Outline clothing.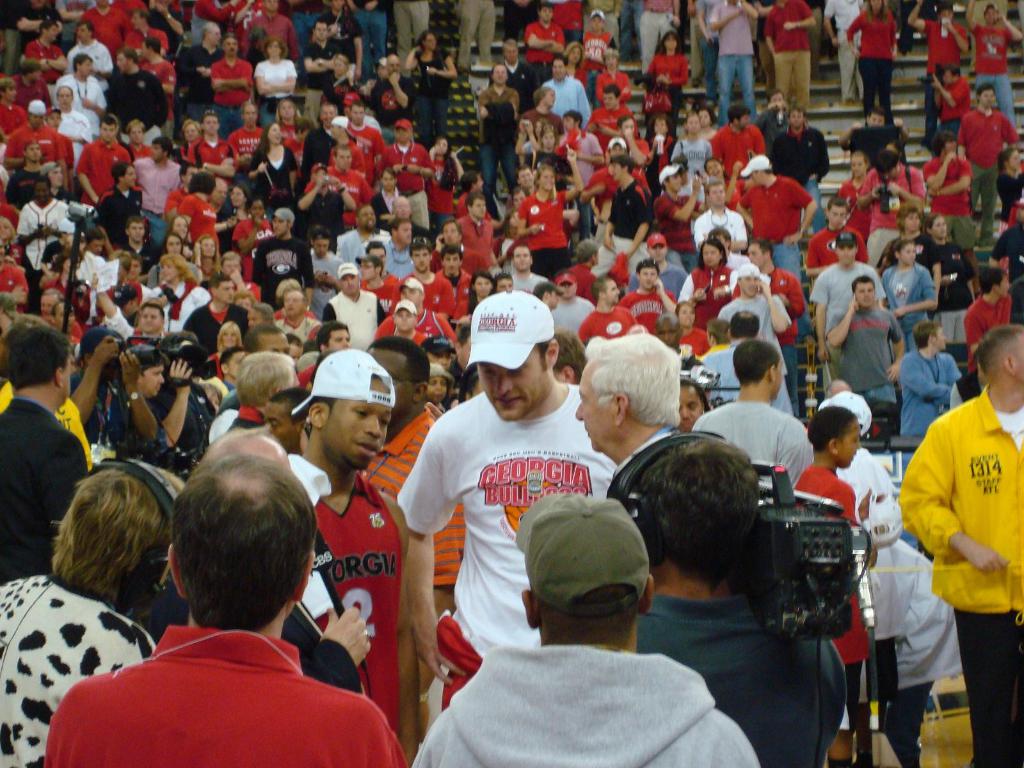
Outline: box(830, 0, 867, 95).
